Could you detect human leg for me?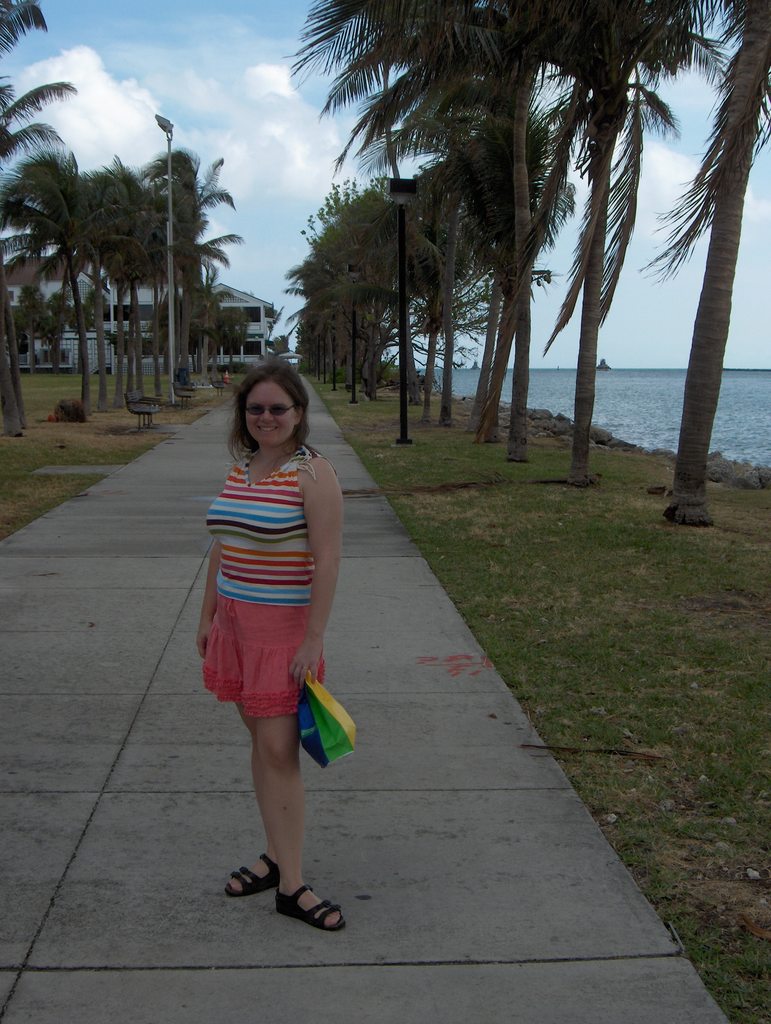
Detection result: x1=223, y1=580, x2=276, y2=901.
